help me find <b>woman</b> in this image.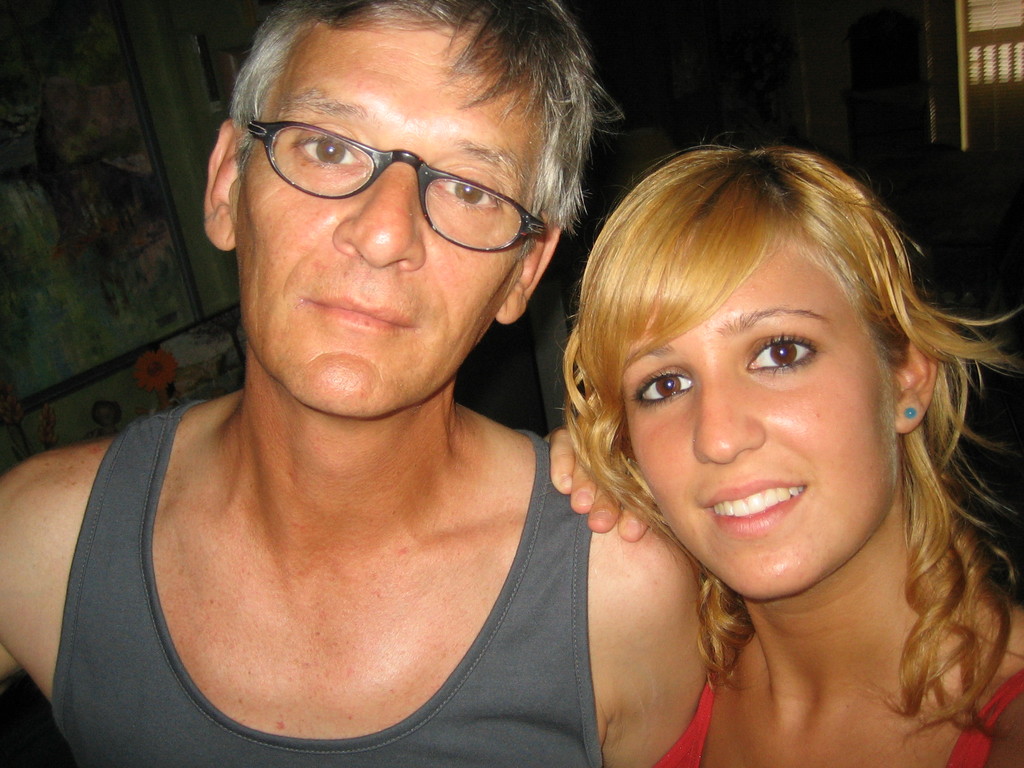
Found it: bbox=(550, 128, 1023, 767).
